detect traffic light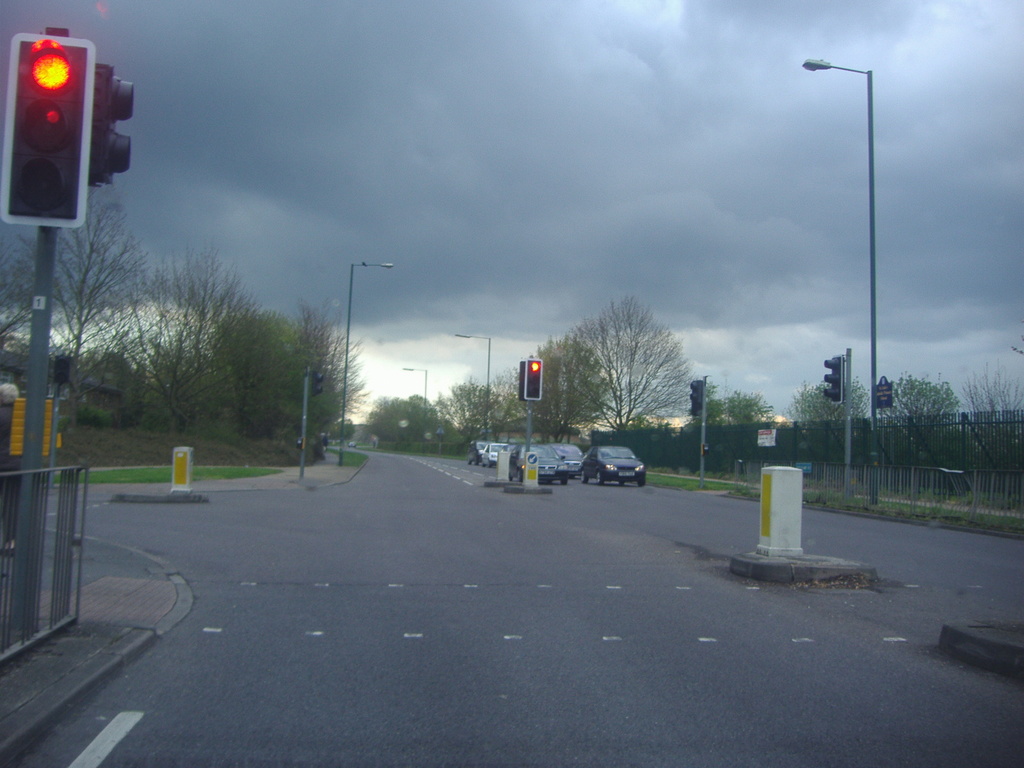
left=824, top=356, right=842, bottom=404
